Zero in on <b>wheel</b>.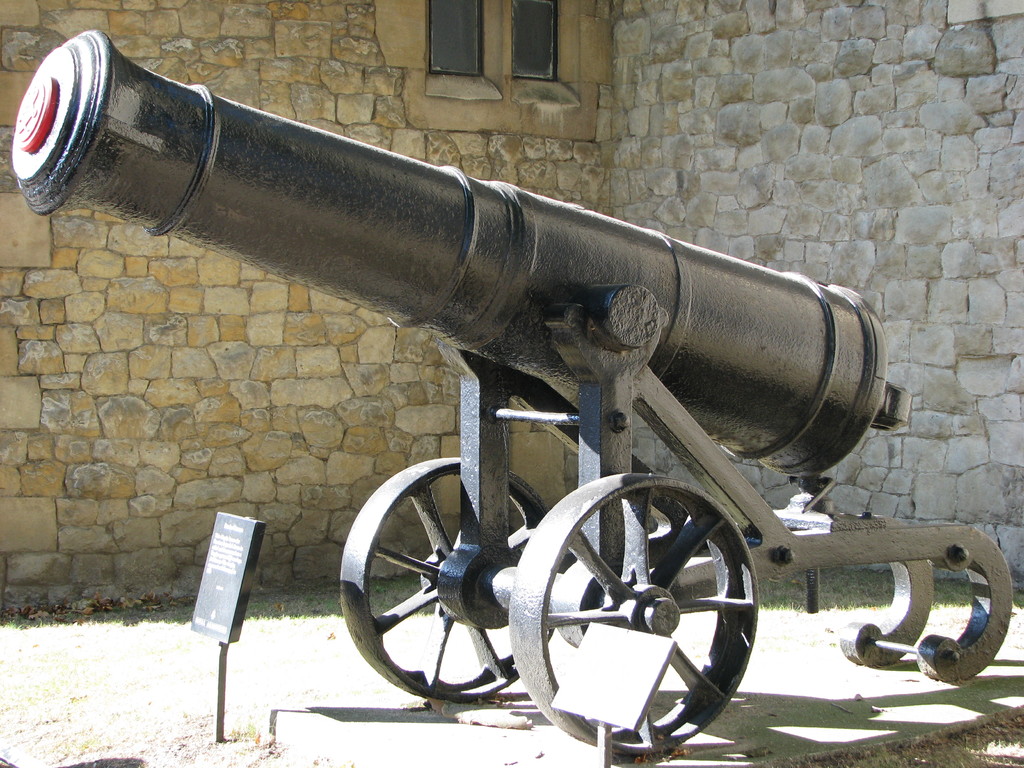
Zeroed in: bbox=[508, 468, 755, 758].
